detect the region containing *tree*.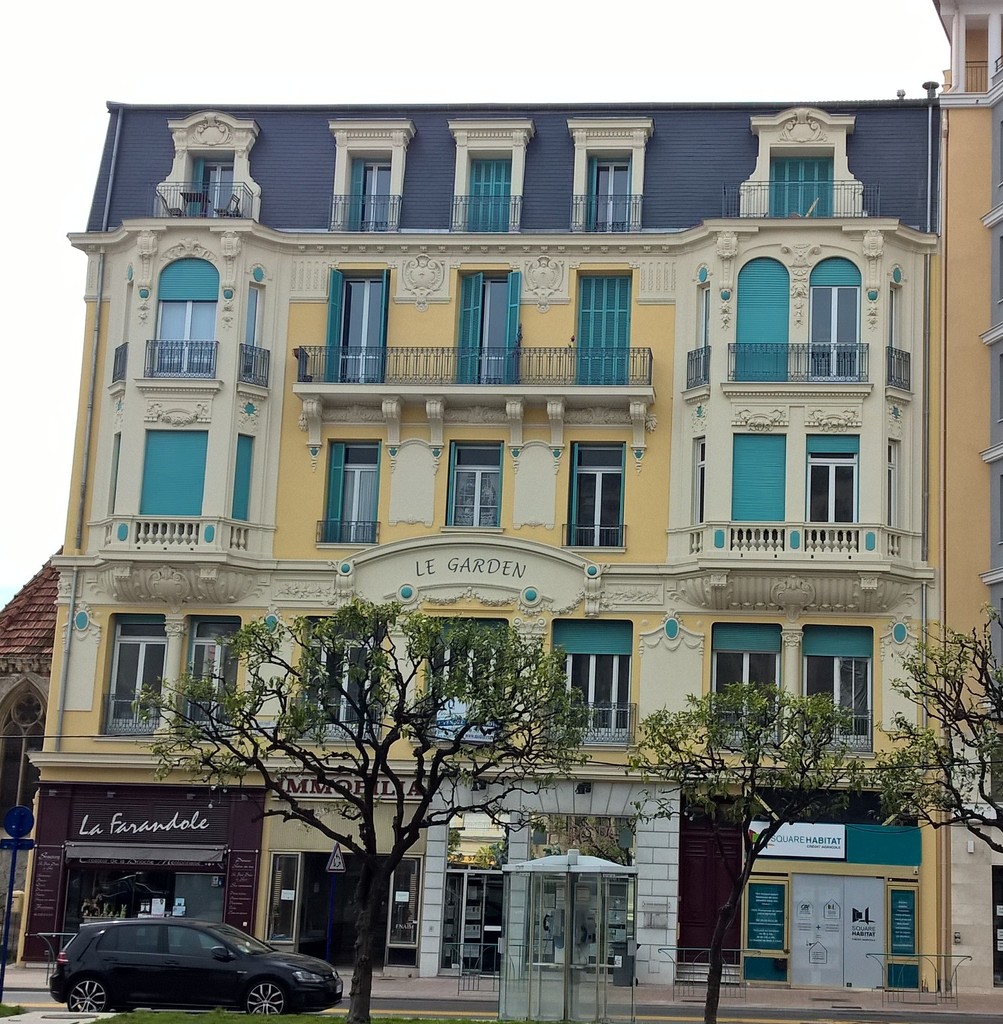
[left=606, top=682, right=907, bottom=1023].
